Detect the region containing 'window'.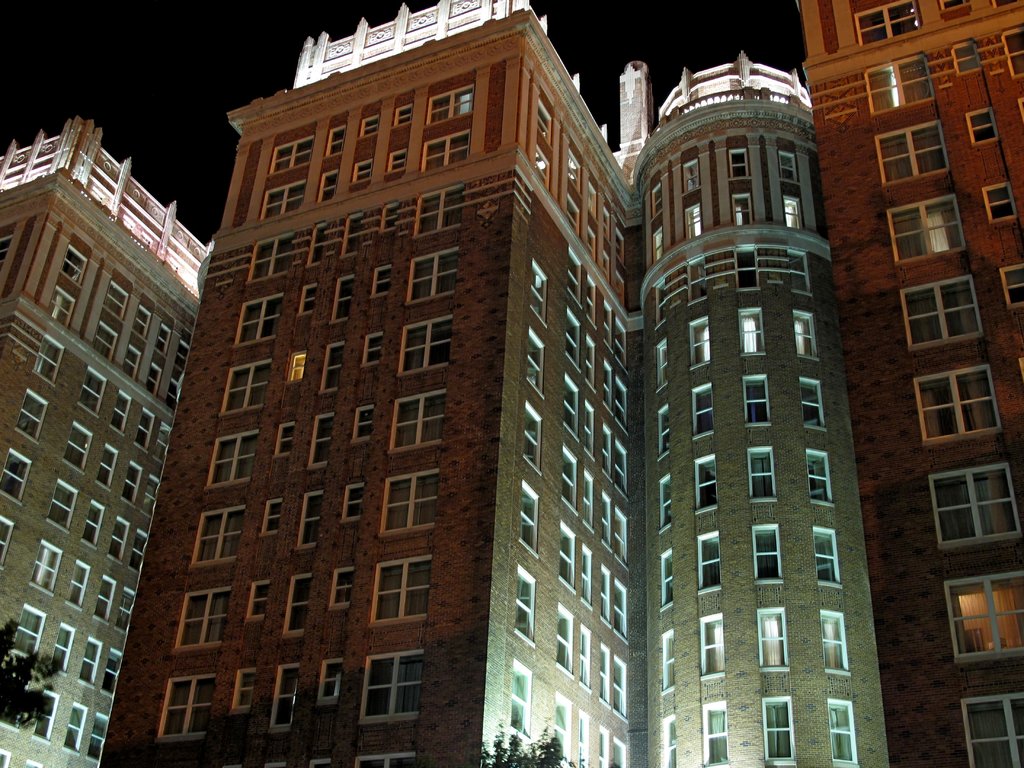
bbox(303, 285, 323, 316).
